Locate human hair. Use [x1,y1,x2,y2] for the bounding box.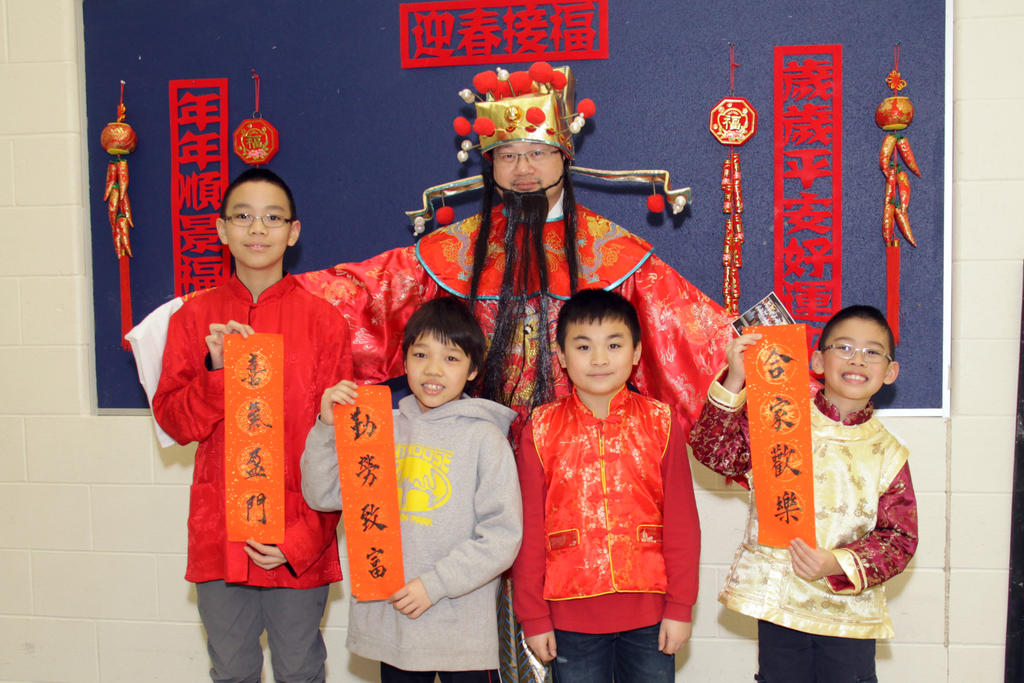
[815,304,892,362].
